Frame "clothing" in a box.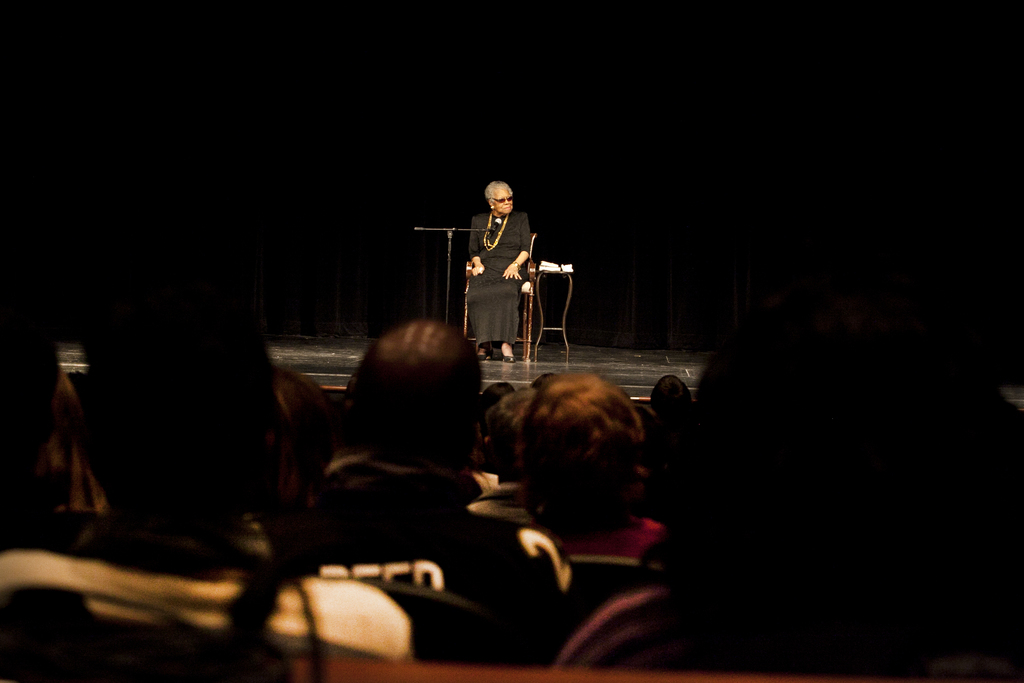
select_region(466, 208, 531, 348).
